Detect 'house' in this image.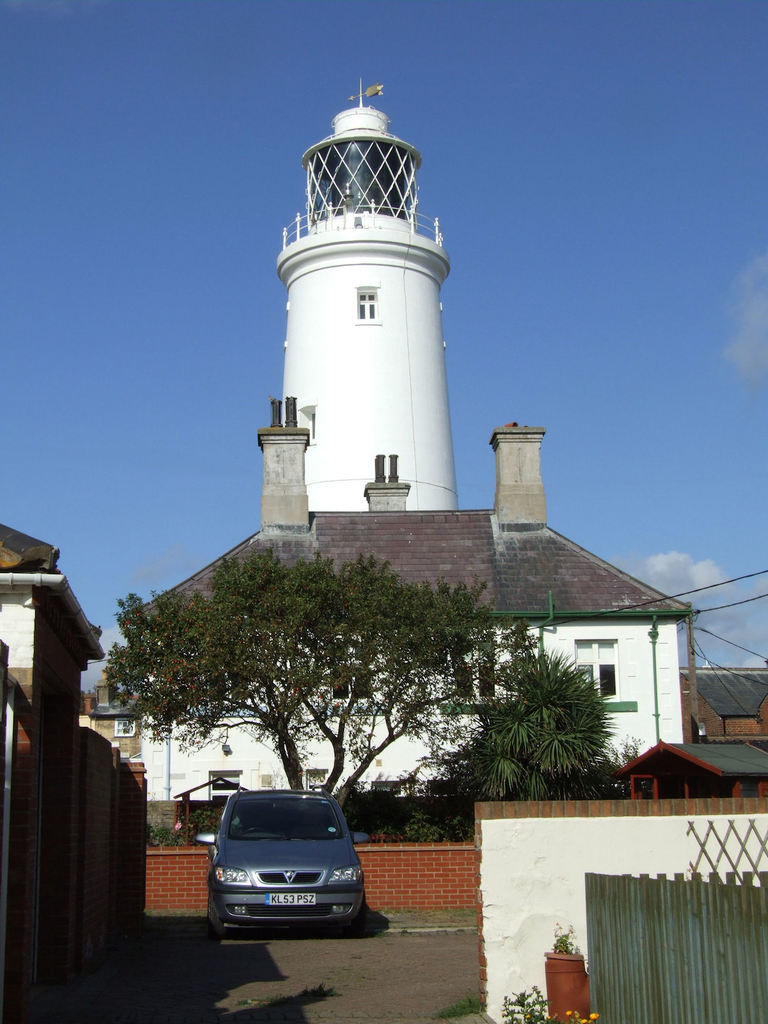
Detection: region(0, 521, 108, 745).
